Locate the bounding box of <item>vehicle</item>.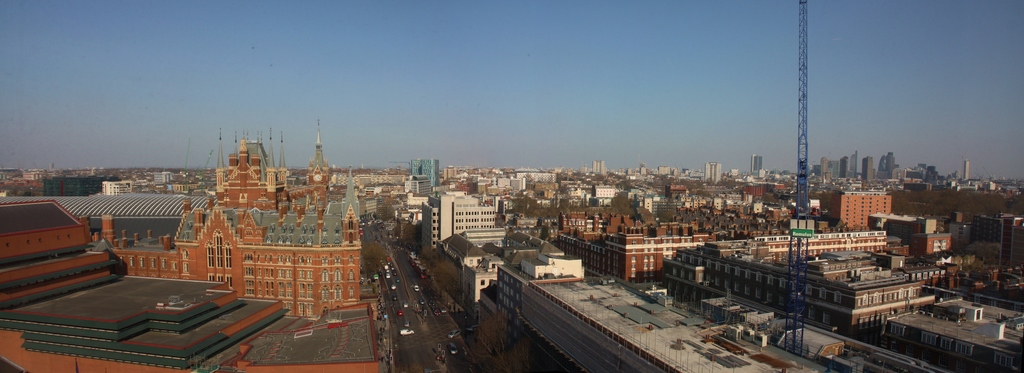
Bounding box: bbox(441, 309, 447, 315).
